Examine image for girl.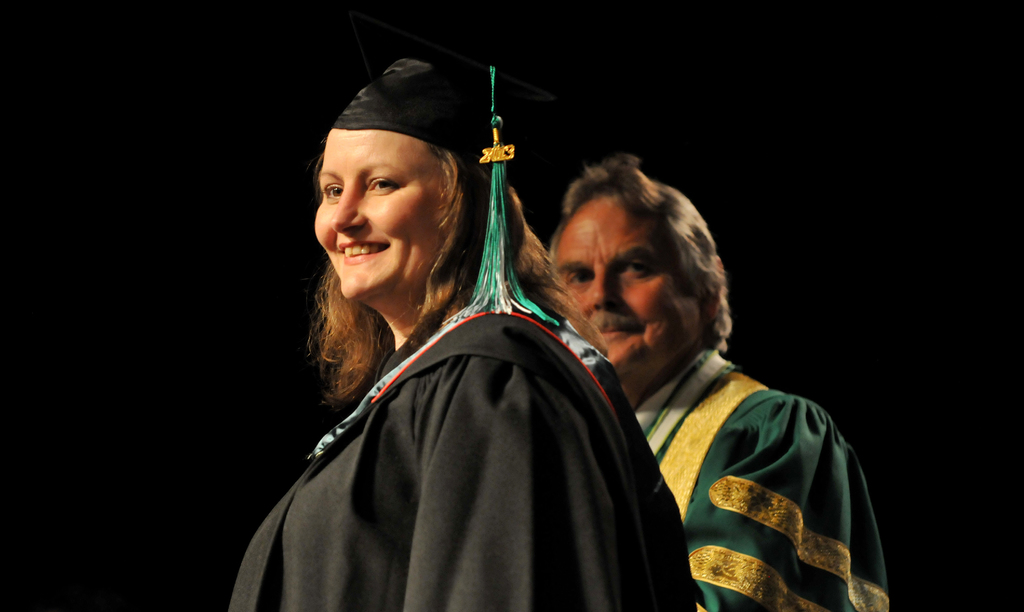
Examination result: 226 60 703 611.
